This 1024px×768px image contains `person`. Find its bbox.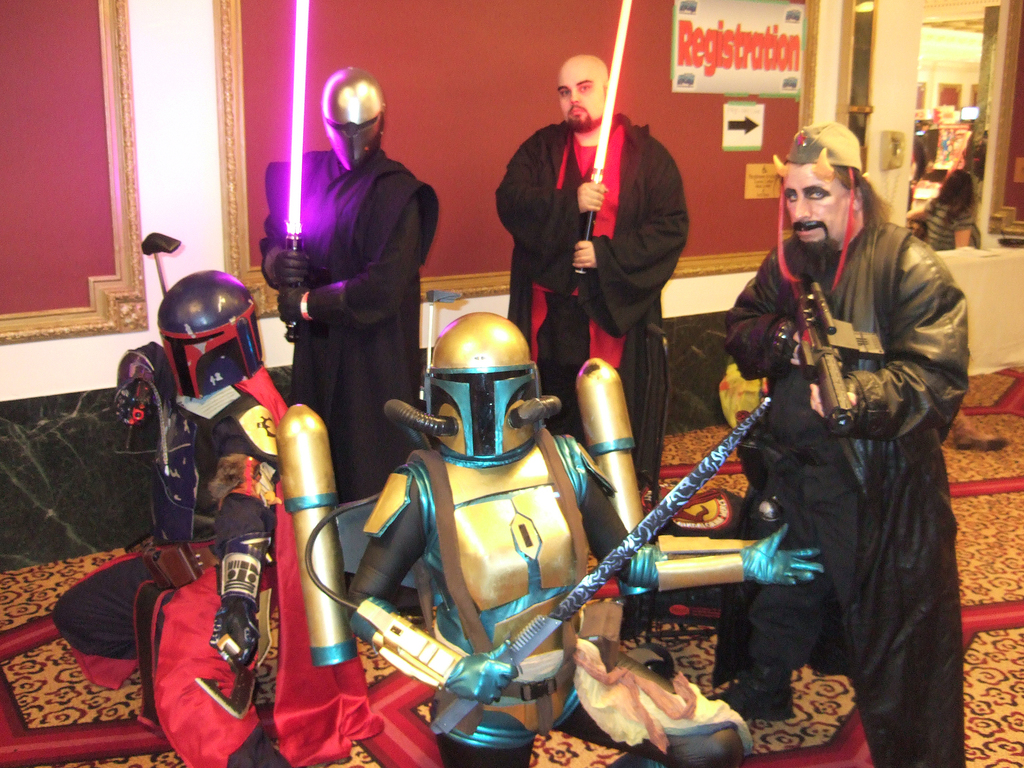
[x1=256, y1=68, x2=437, y2=502].
